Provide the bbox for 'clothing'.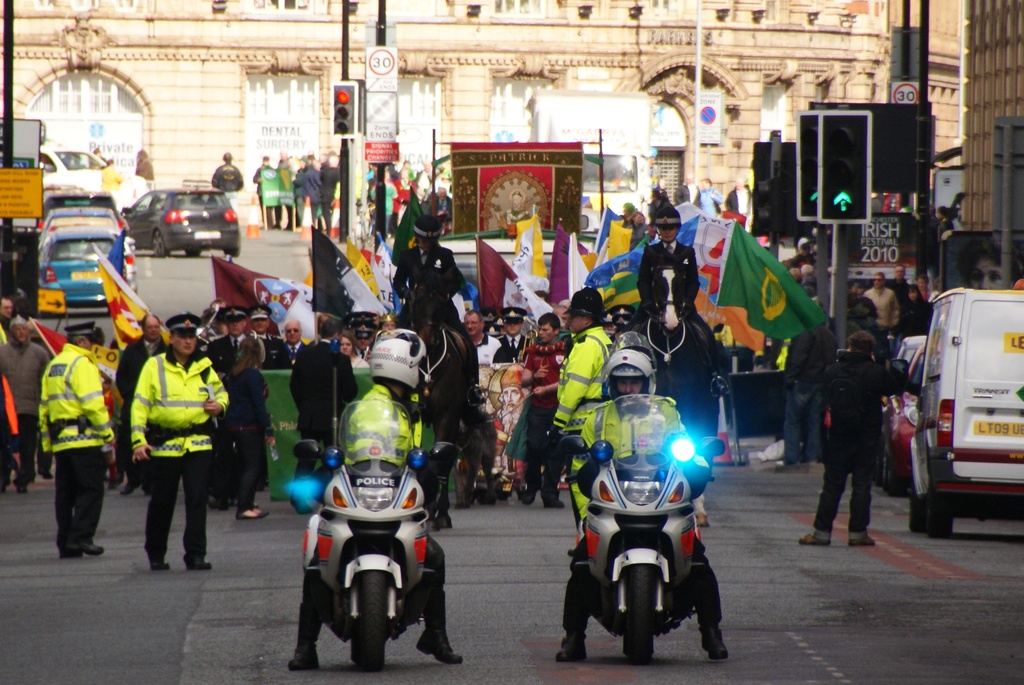
bbox=[320, 166, 333, 200].
